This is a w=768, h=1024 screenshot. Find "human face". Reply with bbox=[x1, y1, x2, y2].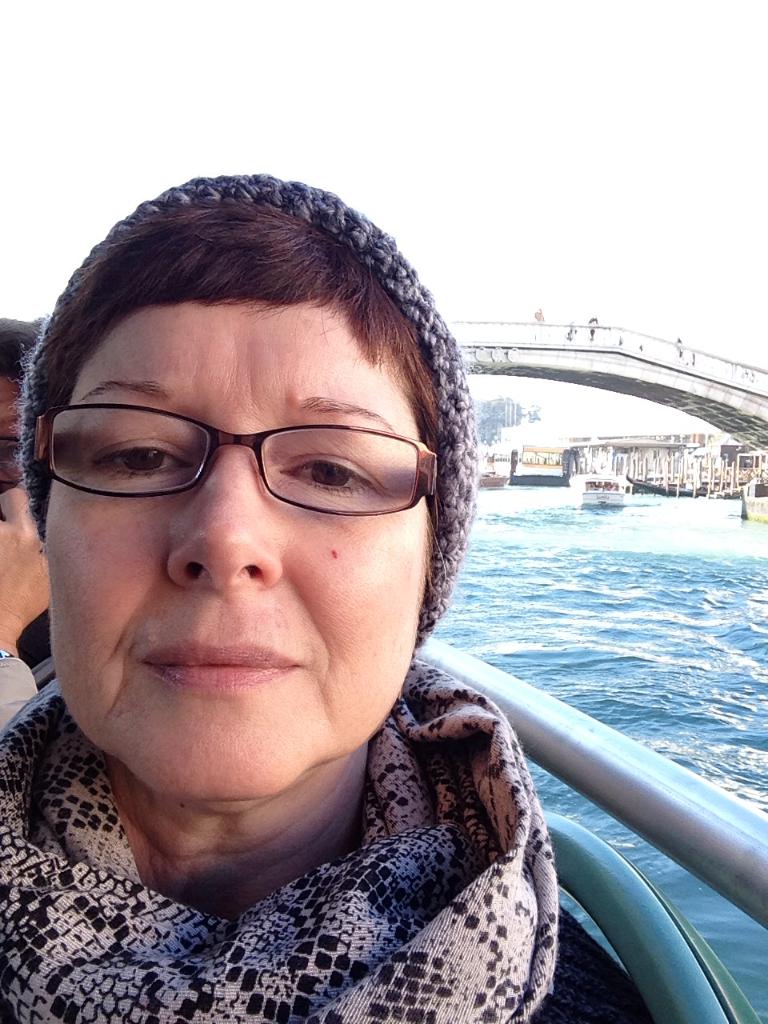
bbox=[47, 300, 424, 802].
